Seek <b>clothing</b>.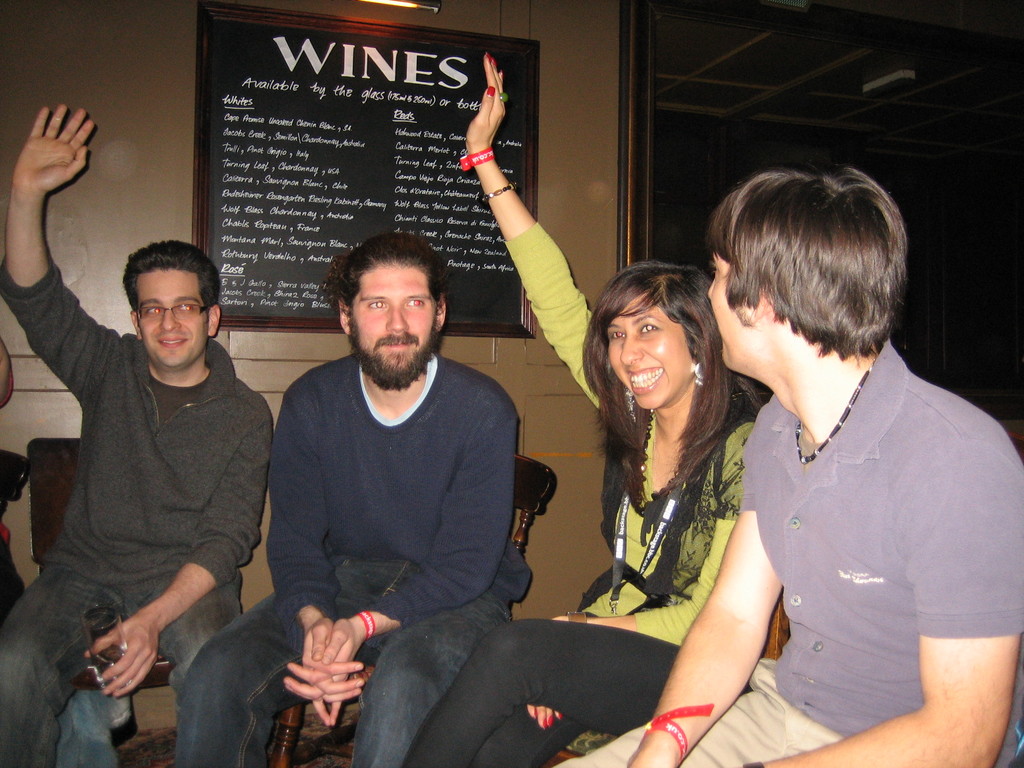
(left=545, top=335, right=1023, bottom=767).
